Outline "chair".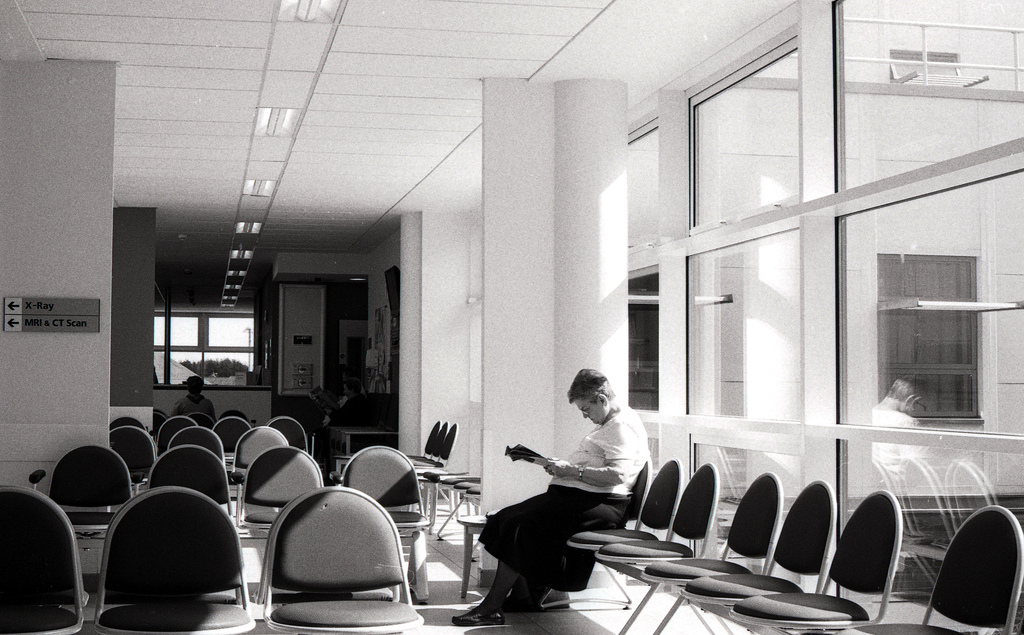
Outline: {"x1": 257, "y1": 482, "x2": 421, "y2": 634}.
